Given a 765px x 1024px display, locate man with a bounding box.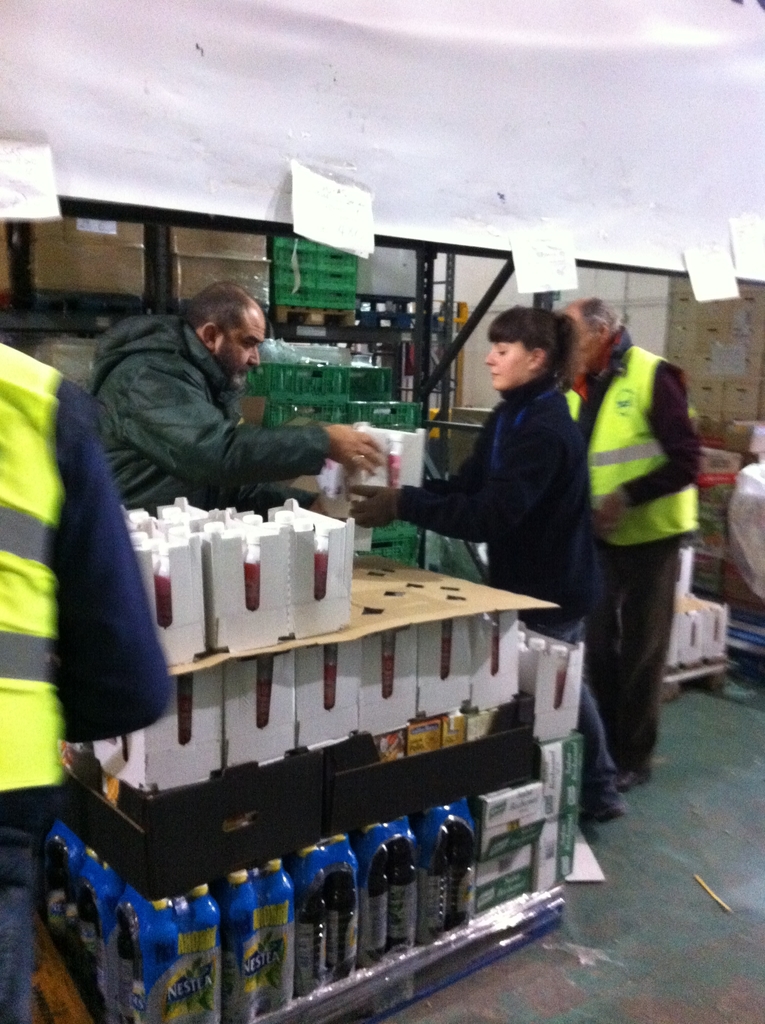
Located: pyautogui.locateOnScreen(540, 294, 707, 803).
